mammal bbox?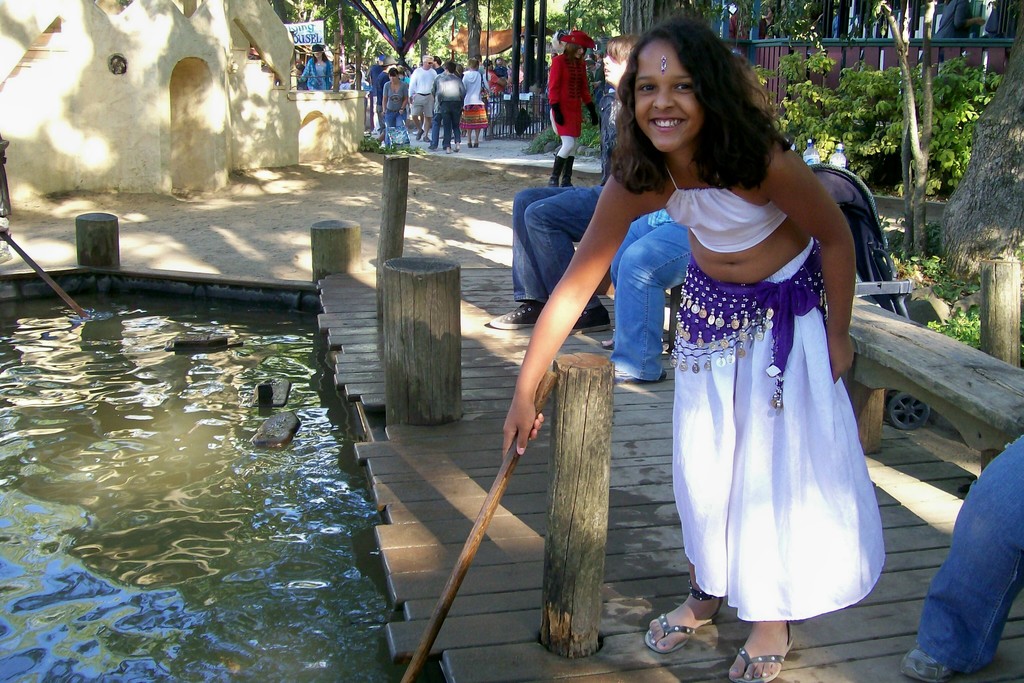
[339, 72, 353, 92]
